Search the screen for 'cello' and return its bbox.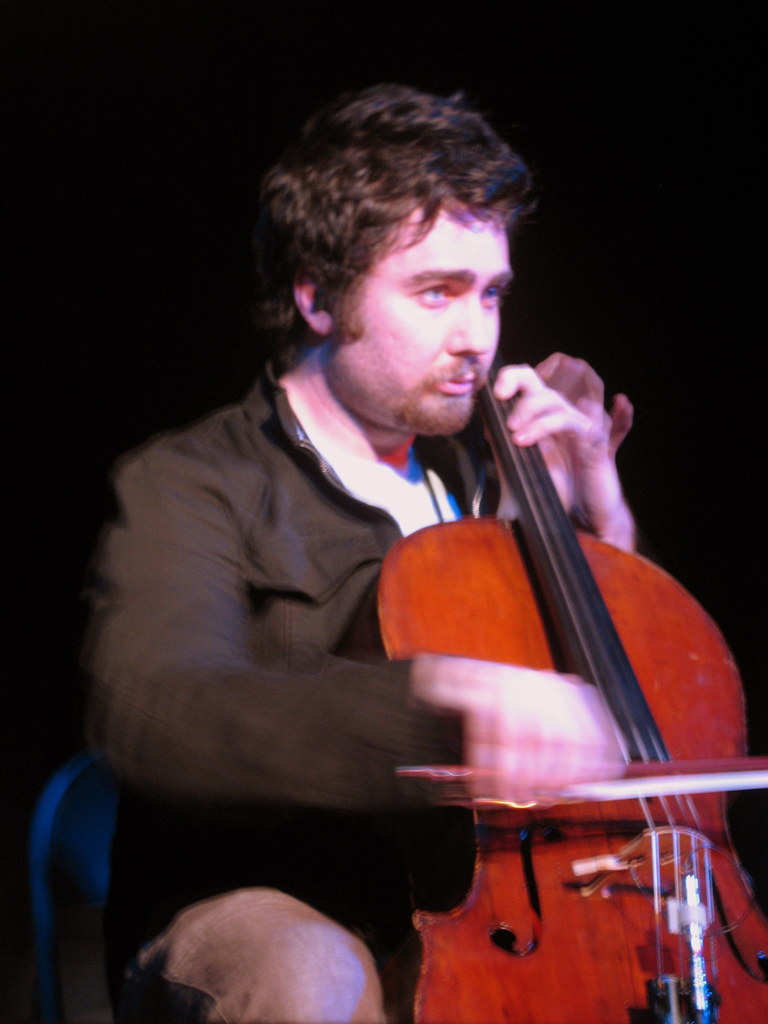
Found: left=355, top=364, right=767, bottom=1022.
